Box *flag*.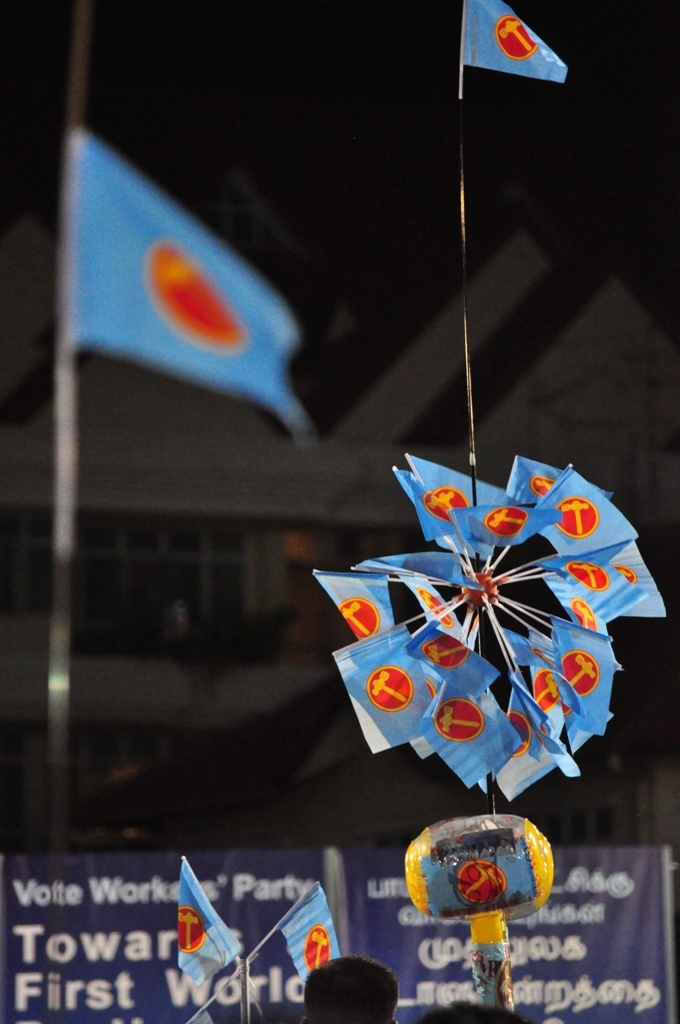
locate(266, 891, 336, 984).
